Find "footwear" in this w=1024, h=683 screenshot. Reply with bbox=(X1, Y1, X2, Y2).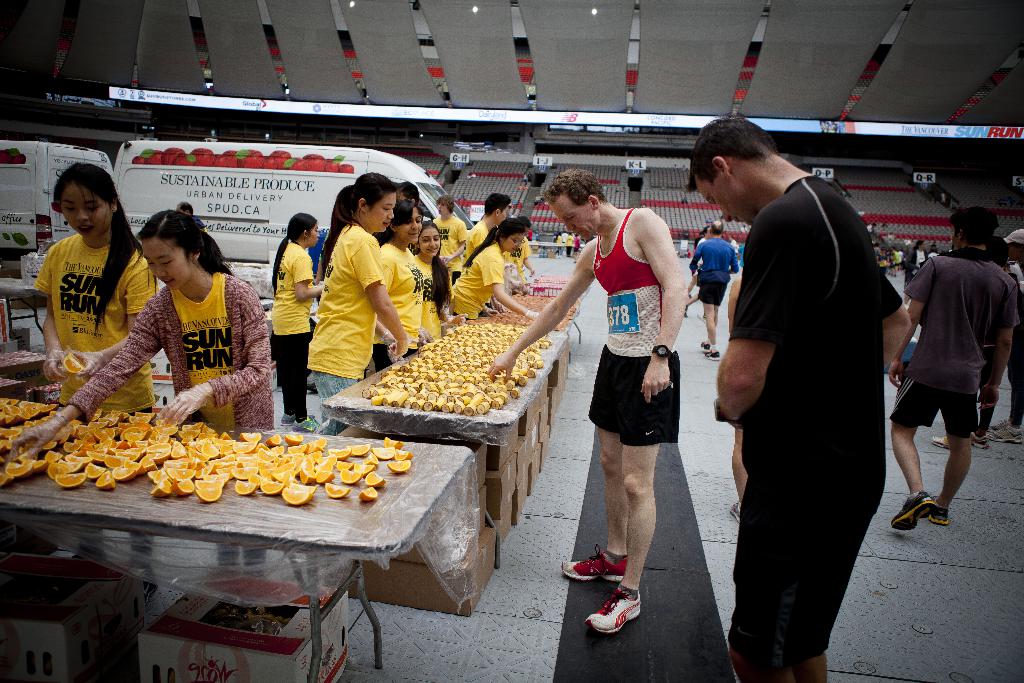
bbox=(931, 436, 951, 448).
